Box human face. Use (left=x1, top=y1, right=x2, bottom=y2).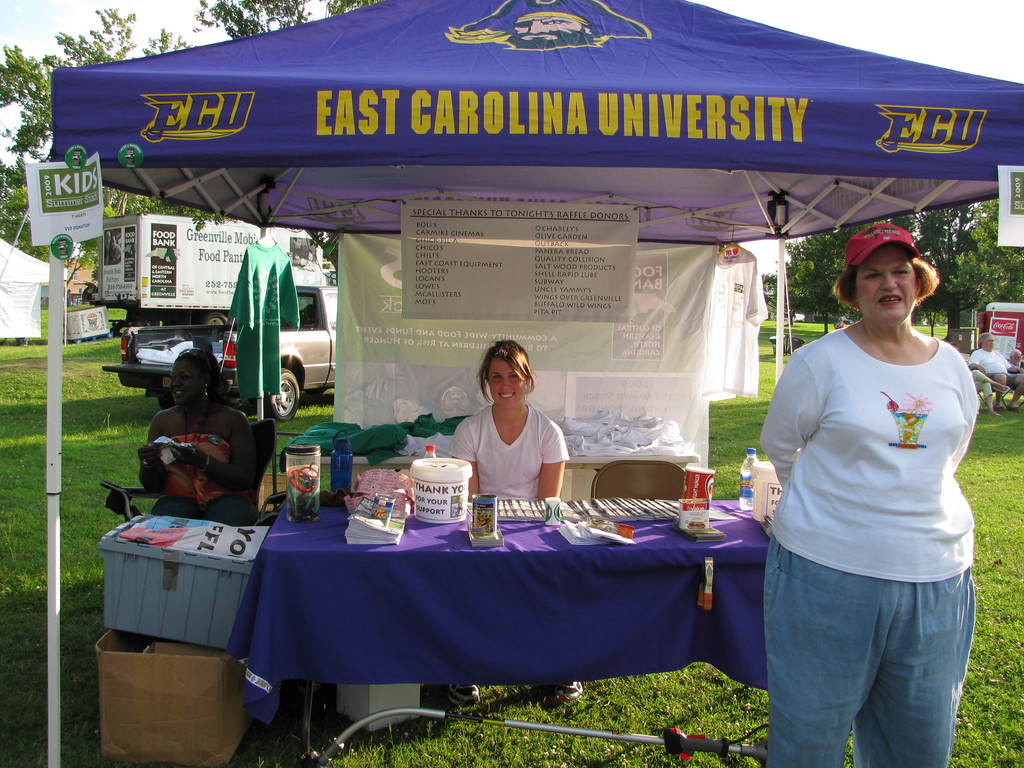
(left=858, top=247, right=915, bottom=324).
